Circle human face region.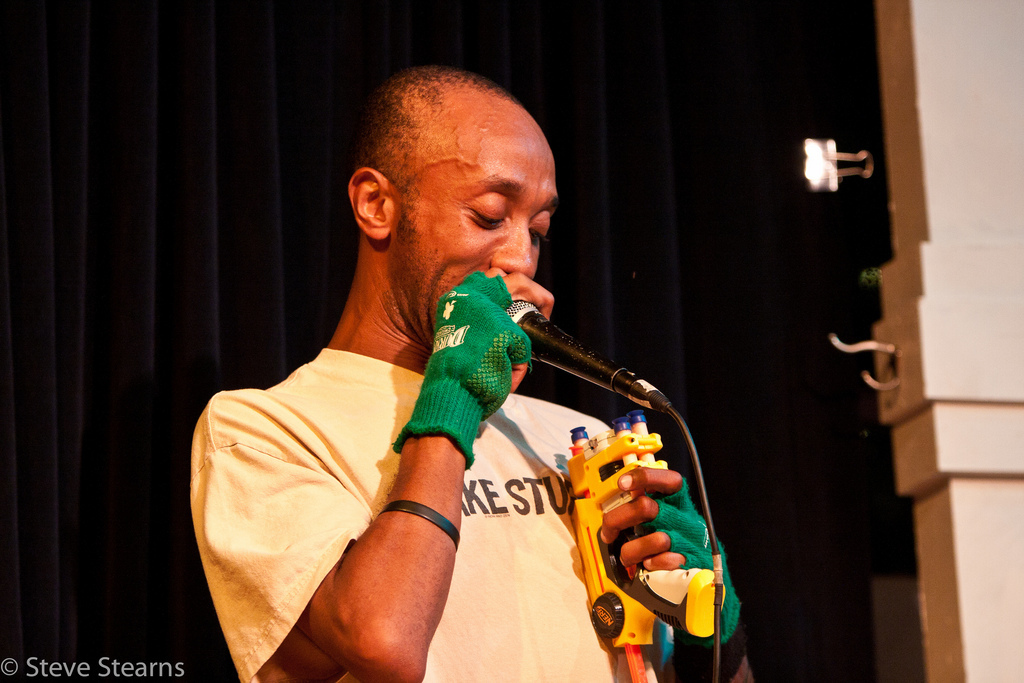
Region: bbox=(387, 94, 555, 353).
